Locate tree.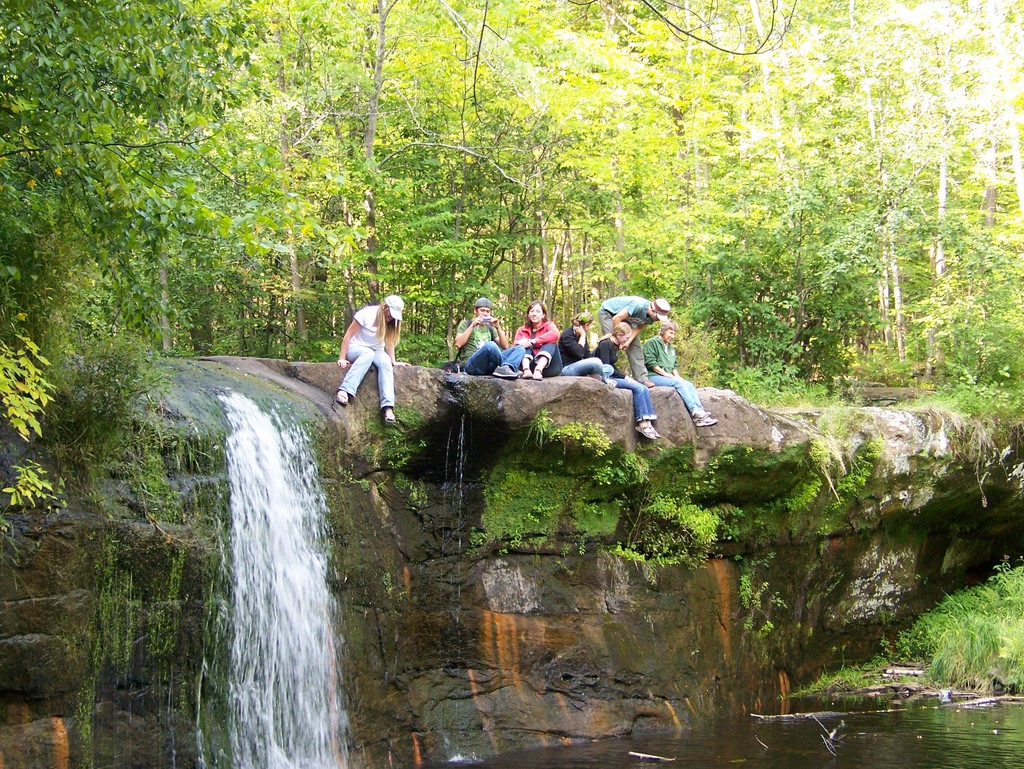
Bounding box: (0,0,1023,390).
